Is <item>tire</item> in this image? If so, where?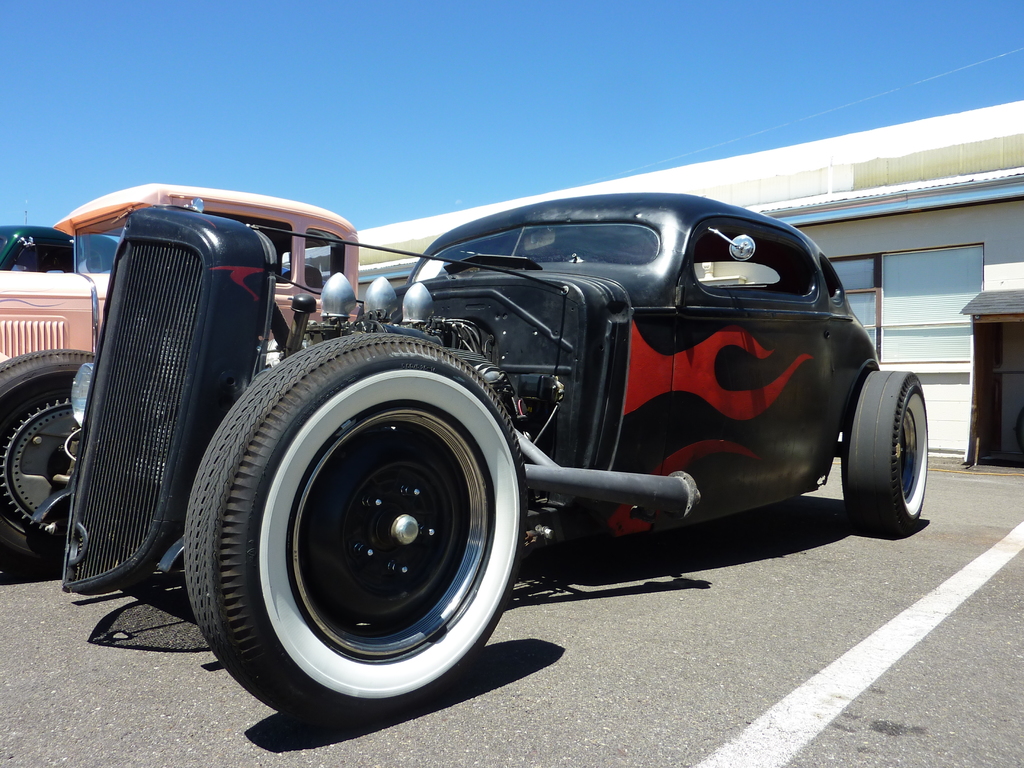
Yes, at 831 365 934 548.
